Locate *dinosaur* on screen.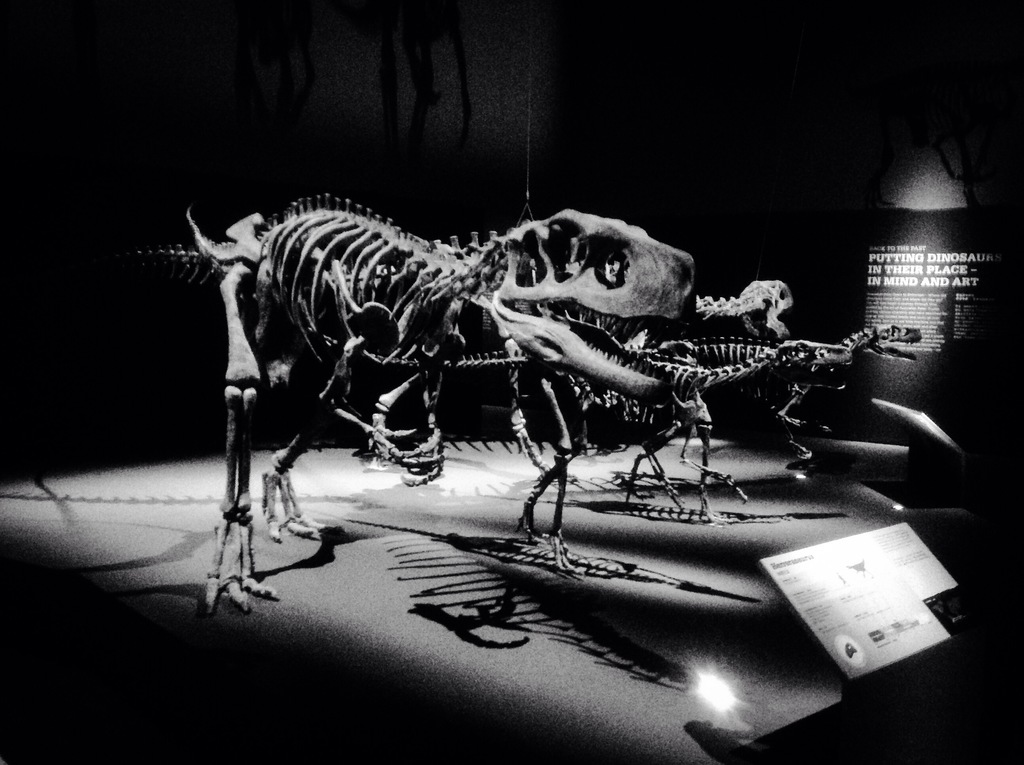
On screen at l=368, t=316, r=924, b=526.
